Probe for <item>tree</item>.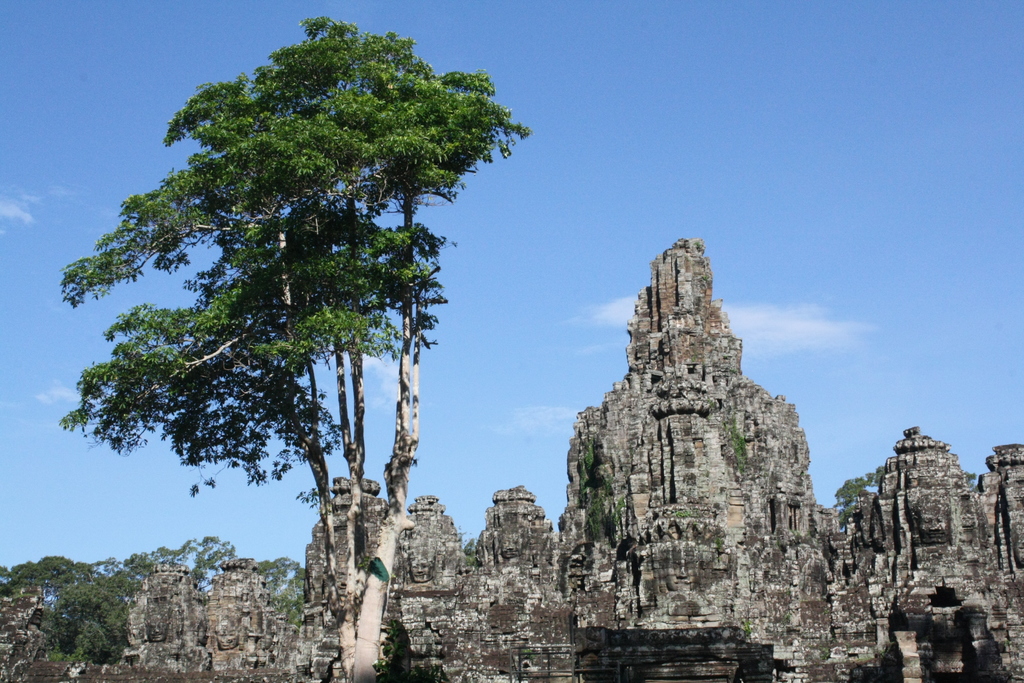
Probe result: 255:559:276:599.
